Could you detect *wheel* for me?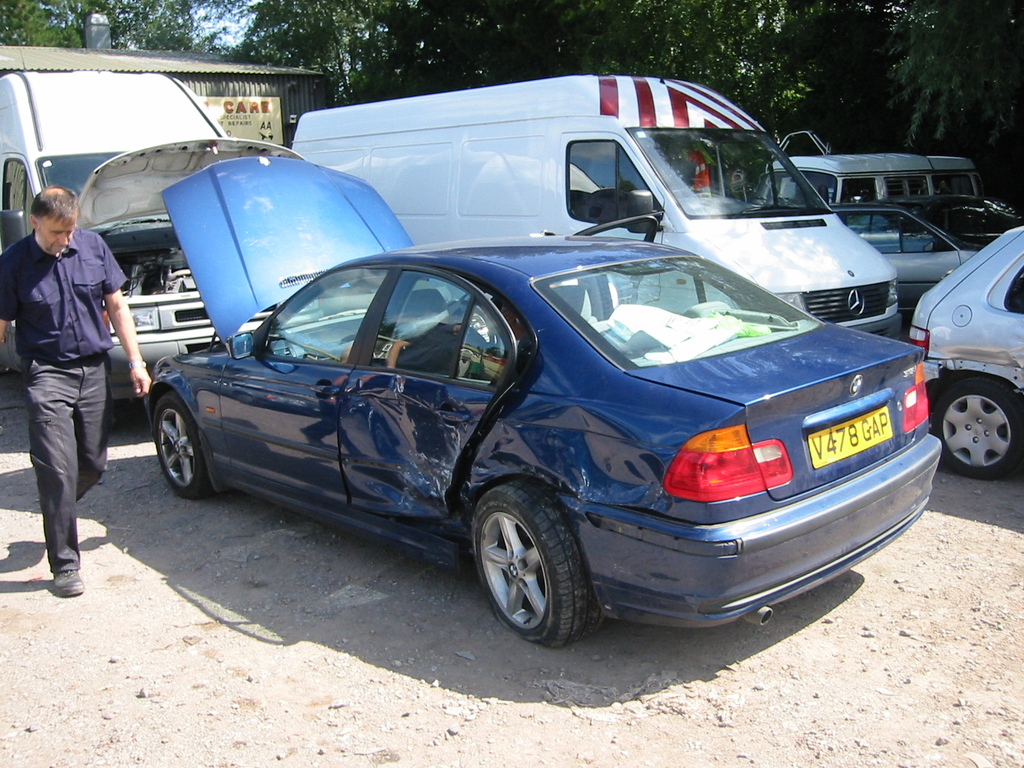
Detection result: detection(149, 393, 218, 501).
